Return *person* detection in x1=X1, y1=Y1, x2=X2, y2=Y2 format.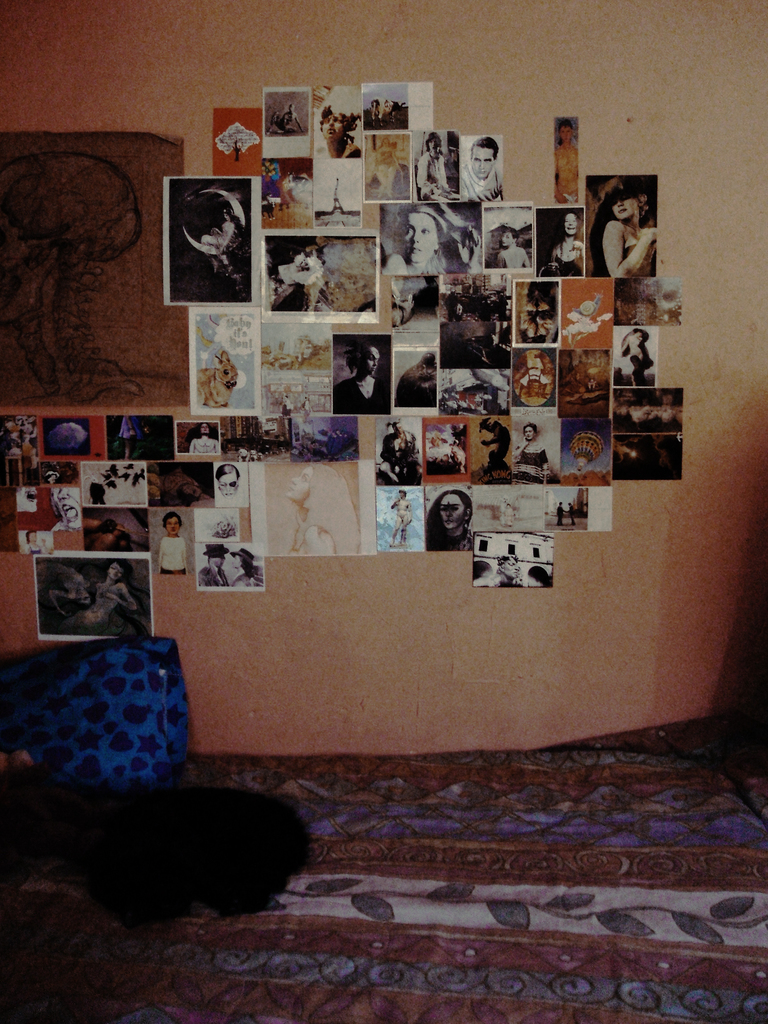
x1=460, y1=138, x2=503, y2=200.
